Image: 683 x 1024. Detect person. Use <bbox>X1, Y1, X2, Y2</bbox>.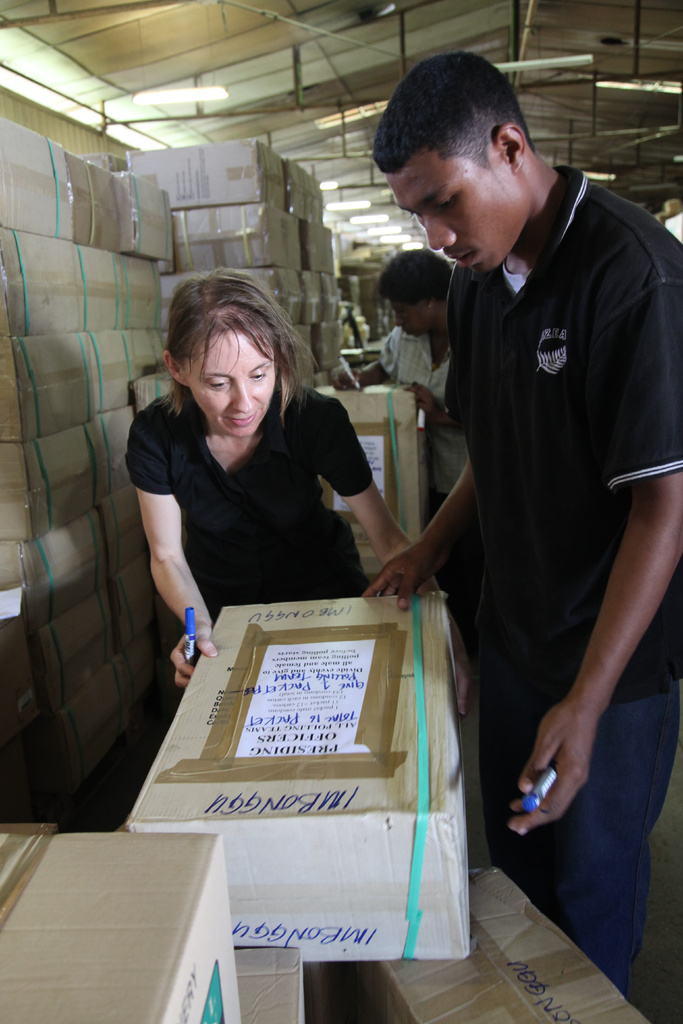
<bbox>388, 45, 659, 986</bbox>.
